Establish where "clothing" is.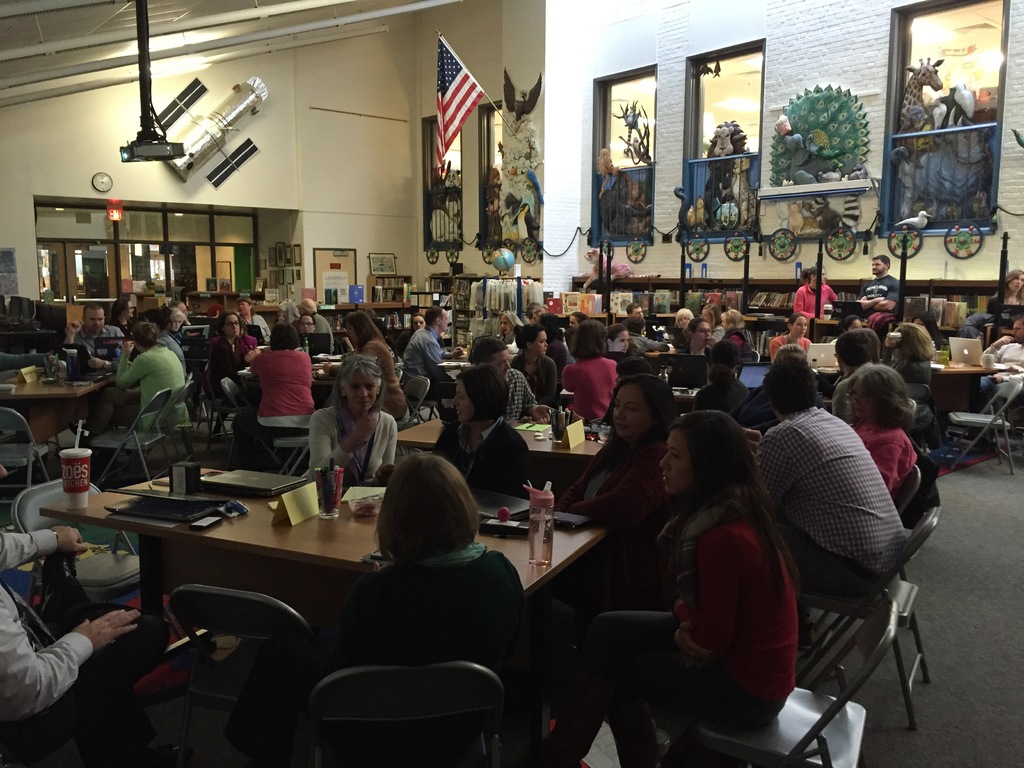
Established at (736, 396, 913, 592).
